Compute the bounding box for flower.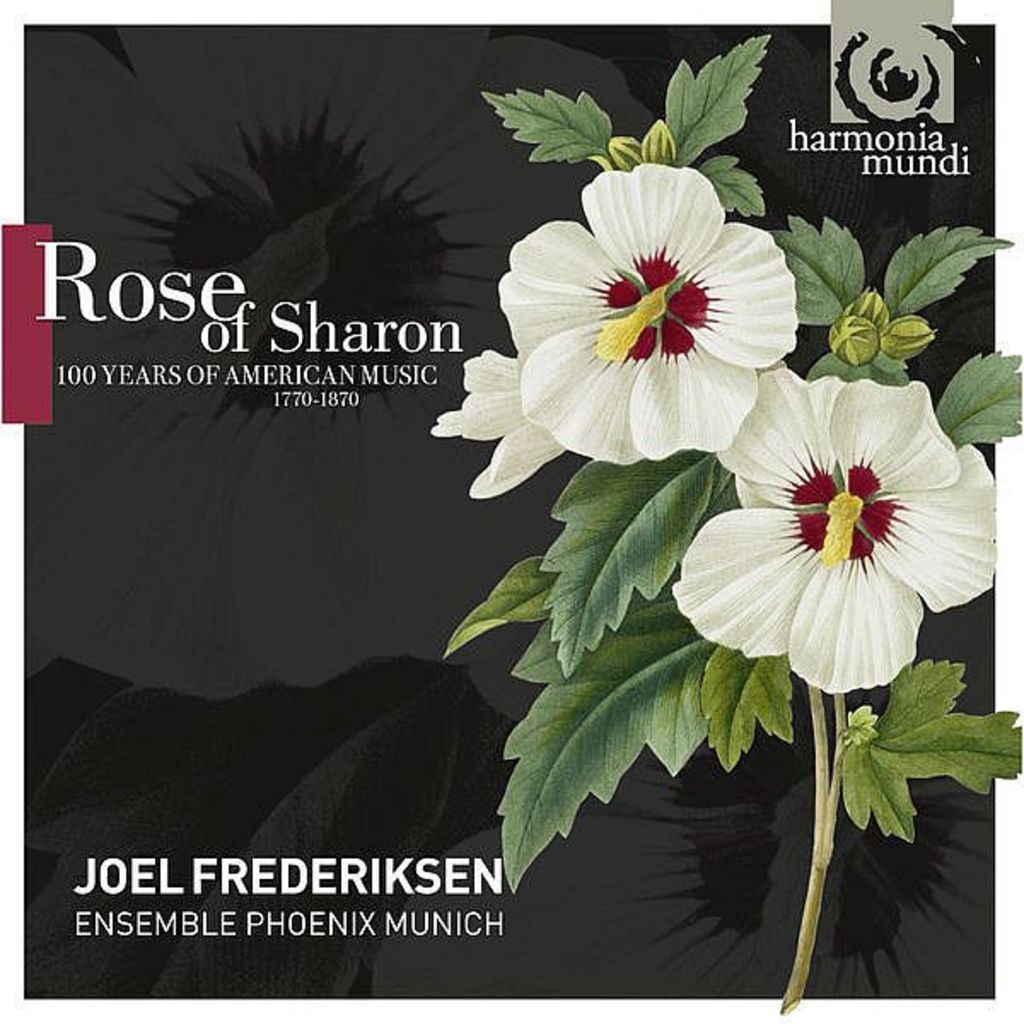
box=[695, 394, 978, 691].
